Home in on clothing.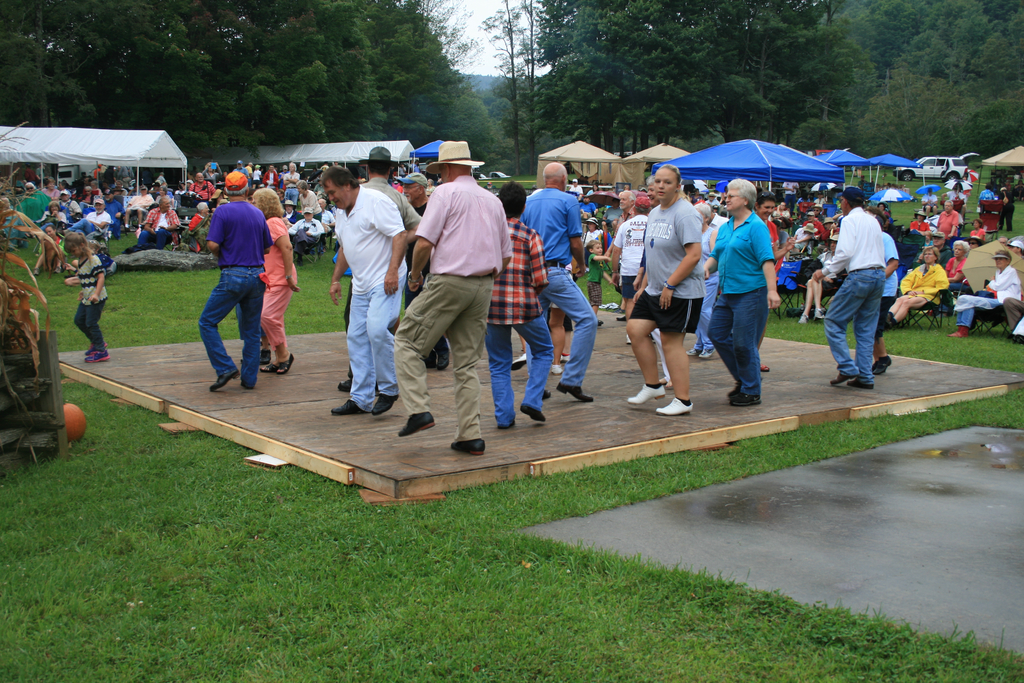
Homed in at l=355, t=290, r=385, b=411.
